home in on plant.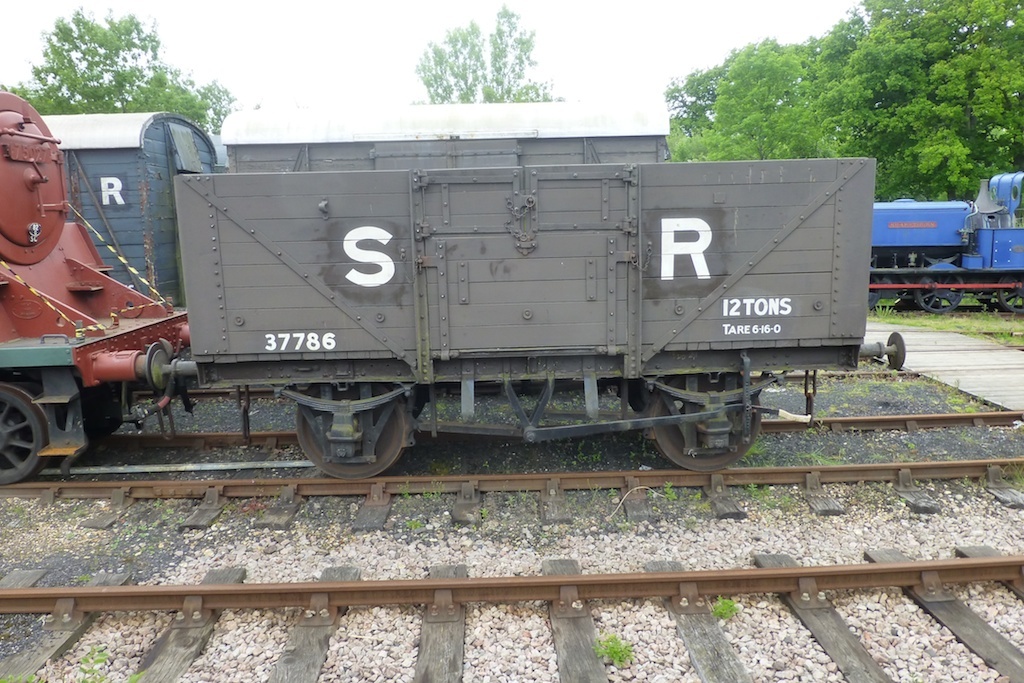
Homed in at bbox=[753, 479, 791, 510].
